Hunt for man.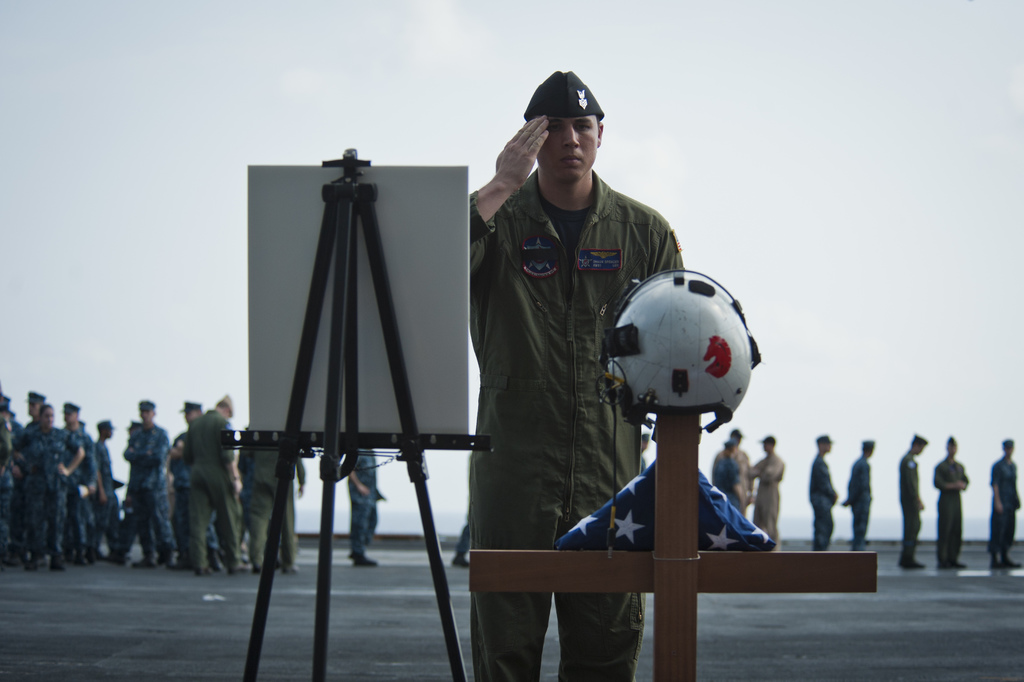
Hunted down at (346,447,378,570).
